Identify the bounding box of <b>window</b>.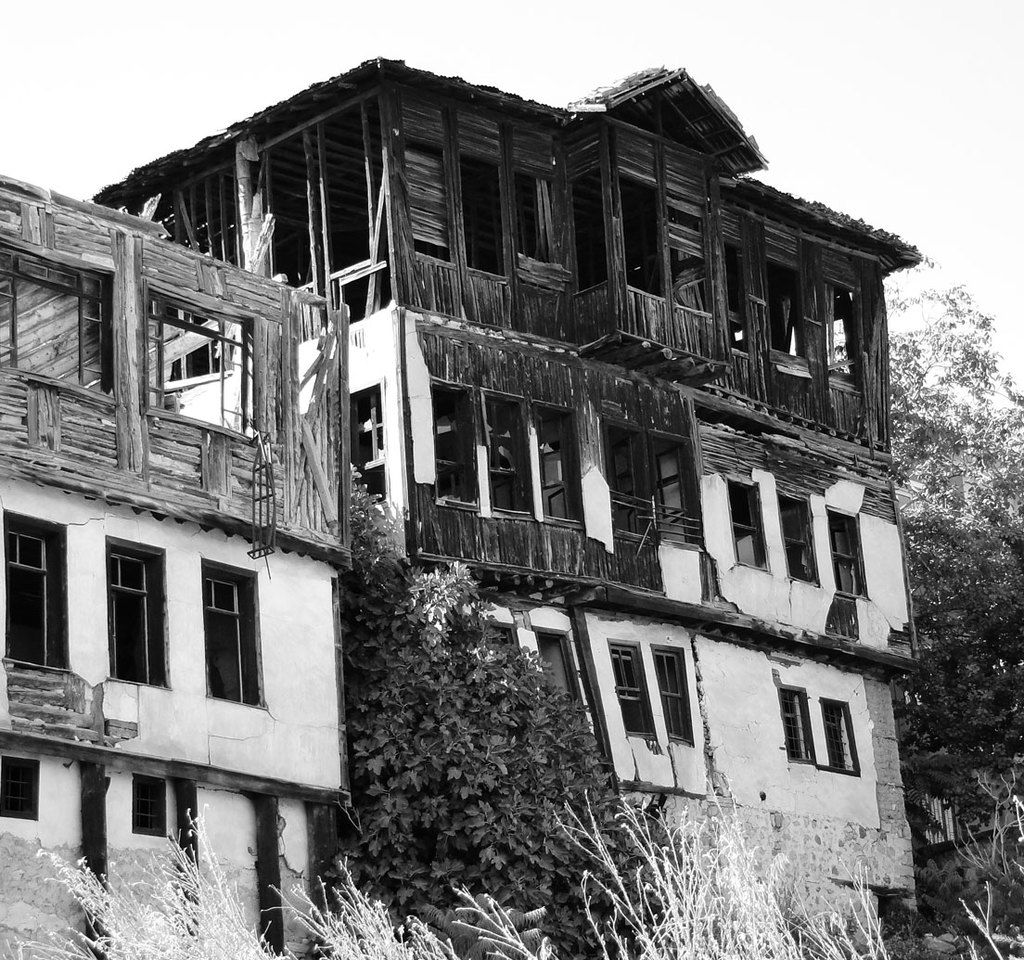
466, 154, 506, 275.
